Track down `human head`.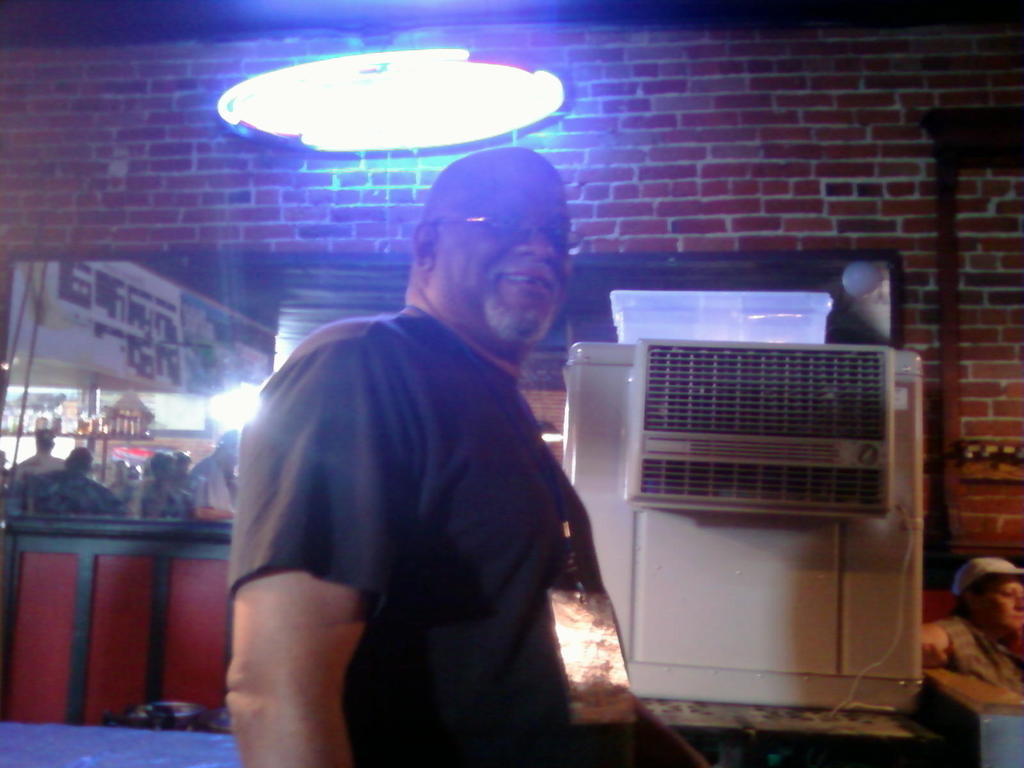
Tracked to detection(960, 552, 1023, 637).
